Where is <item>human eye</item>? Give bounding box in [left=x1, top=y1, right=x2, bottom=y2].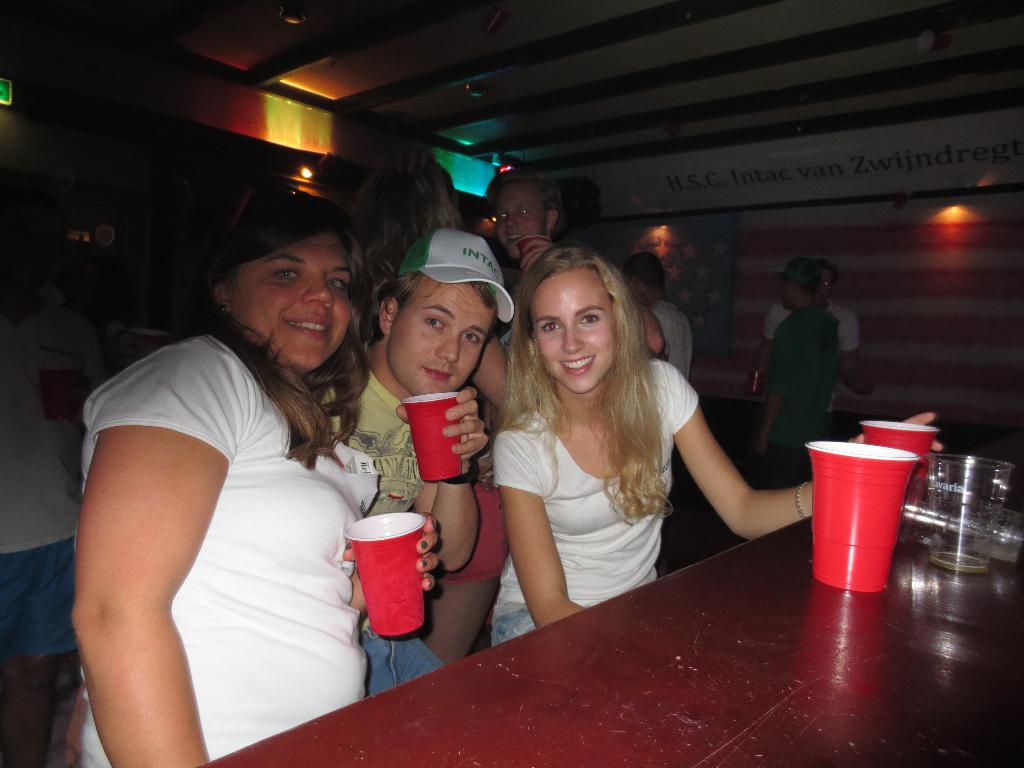
[left=540, top=316, right=559, bottom=333].
